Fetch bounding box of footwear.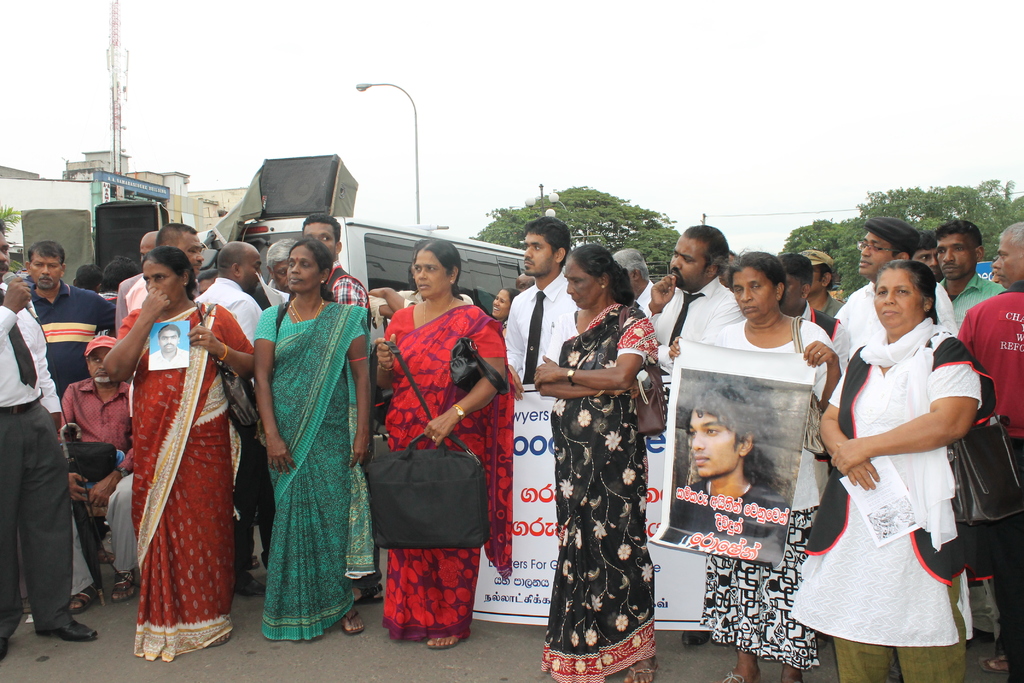
Bbox: l=341, t=604, r=364, b=641.
